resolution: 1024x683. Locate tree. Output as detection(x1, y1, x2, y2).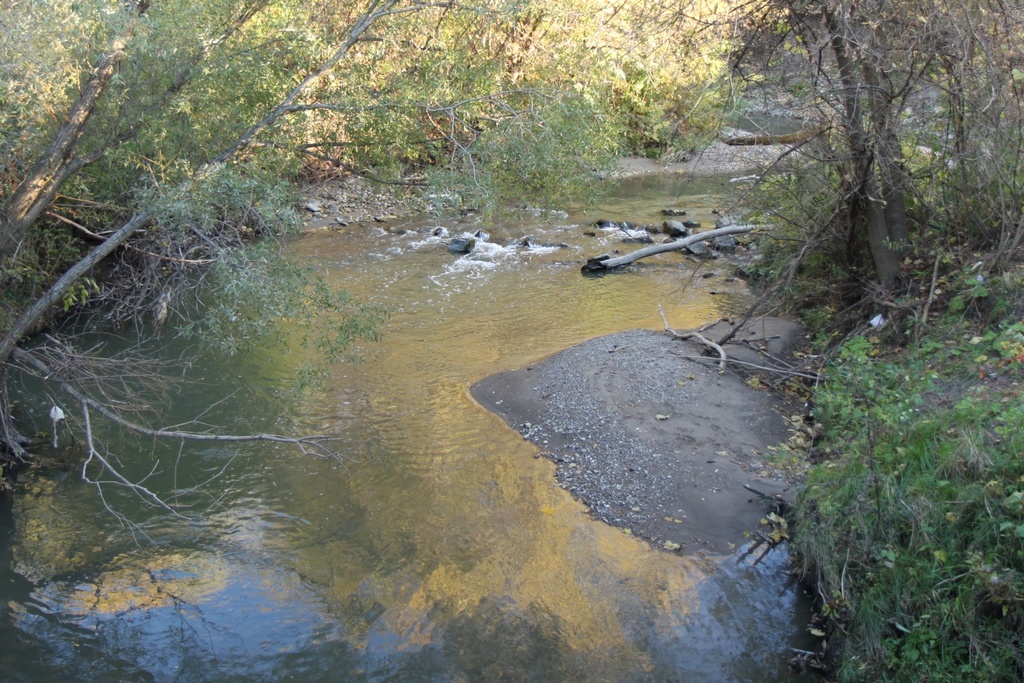
detection(652, 30, 974, 370).
